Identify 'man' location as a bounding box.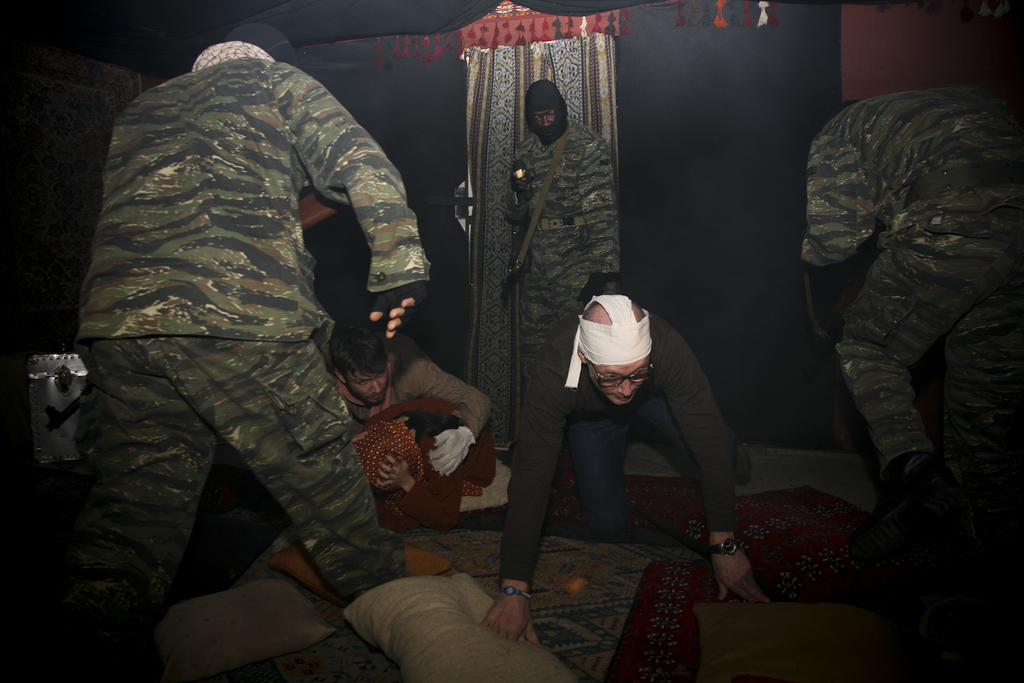
478:294:771:620.
